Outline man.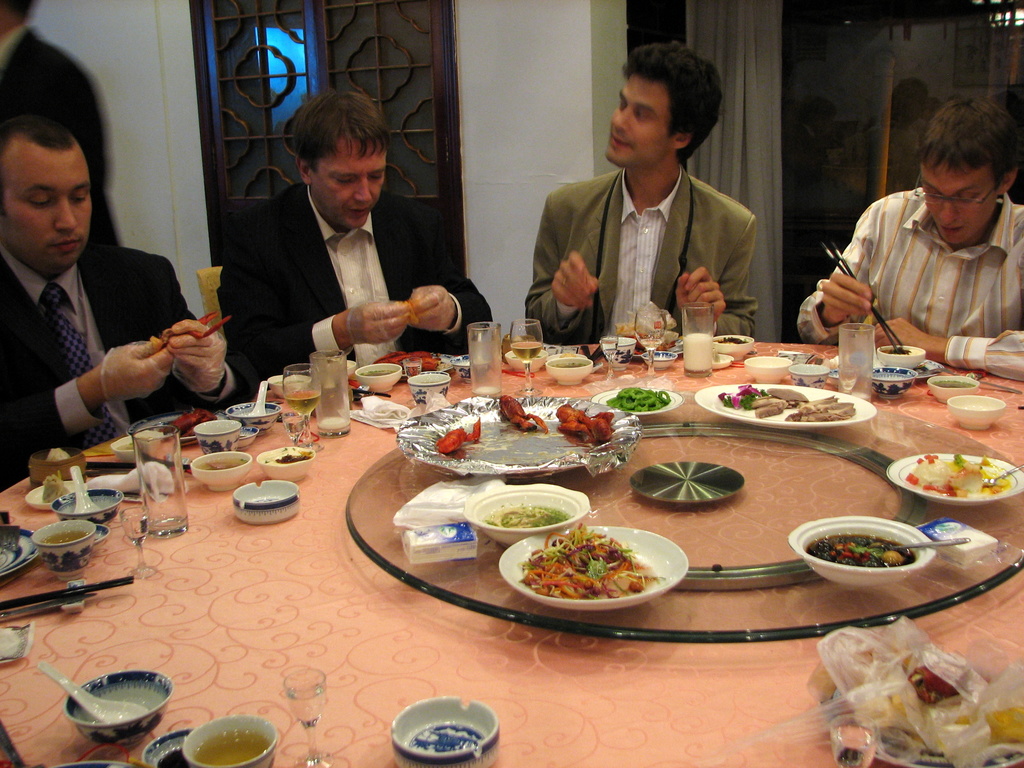
Outline: 527 43 762 343.
